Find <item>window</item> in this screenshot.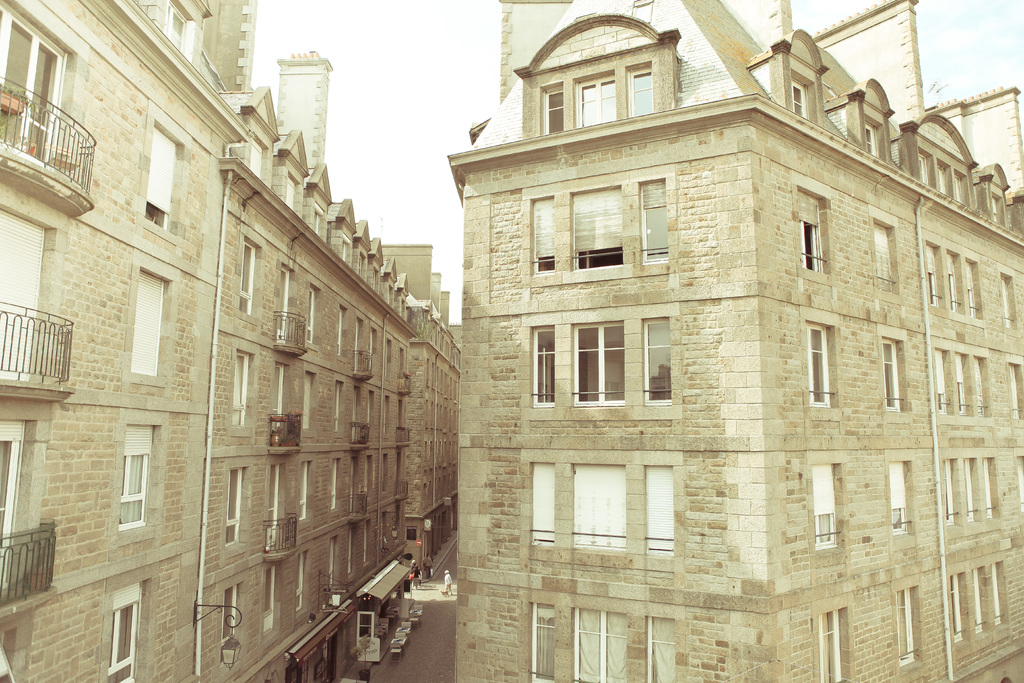
The bounding box for <item>window</item> is 644,614,676,682.
